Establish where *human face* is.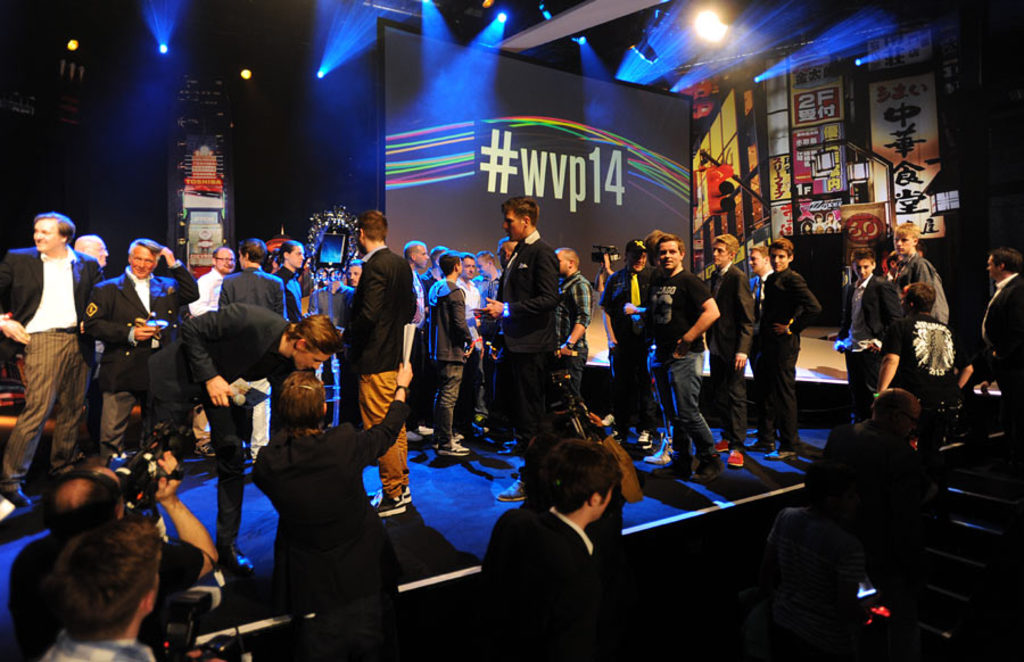
Established at (left=853, top=259, right=874, bottom=279).
